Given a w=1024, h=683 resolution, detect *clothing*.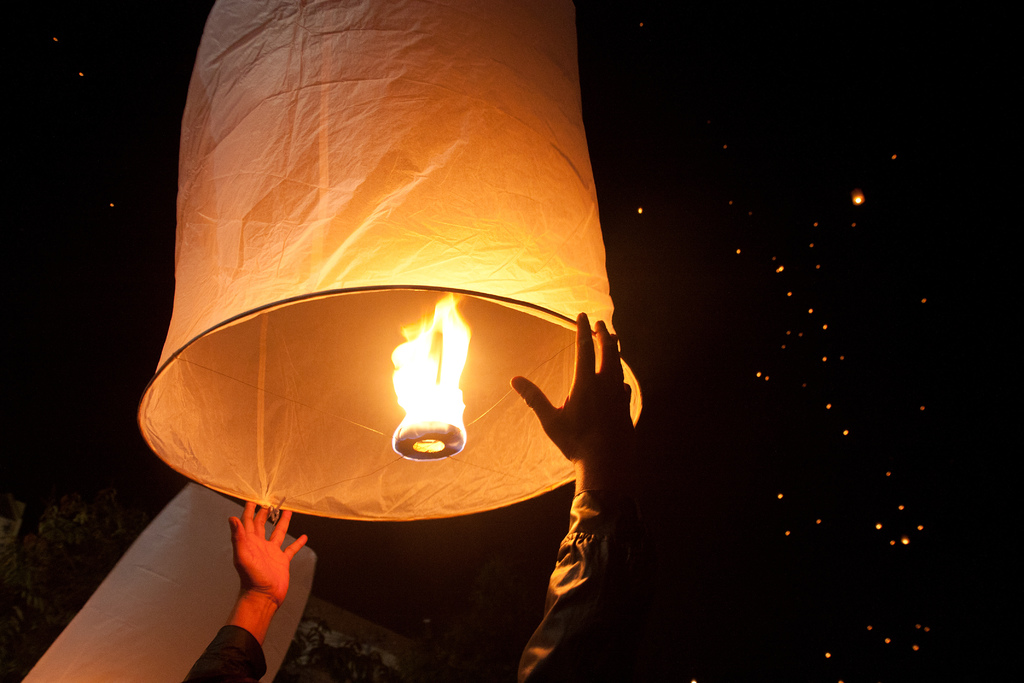
bbox(186, 622, 266, 682).
